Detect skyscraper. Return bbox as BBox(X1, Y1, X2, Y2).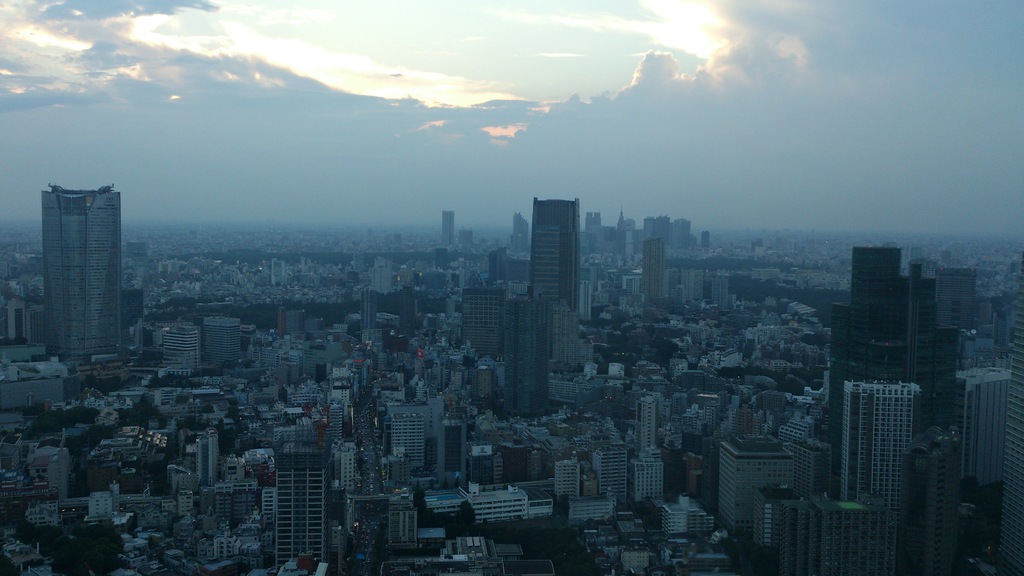
BBox(441, 211, 454, 245).
